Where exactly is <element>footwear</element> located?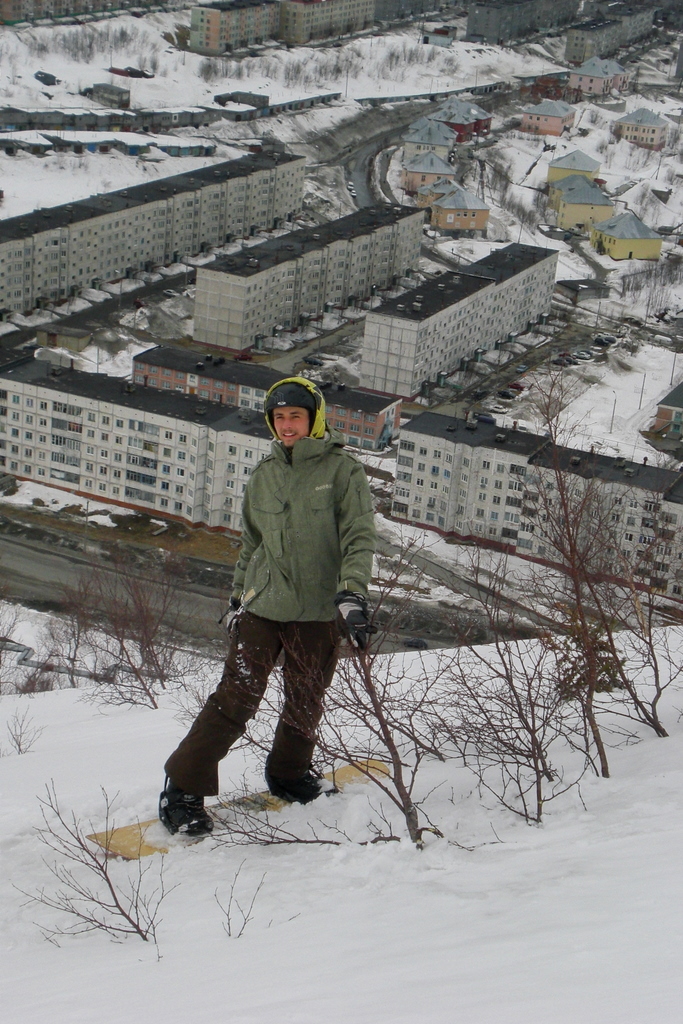
Its bounding box is l=164, t=797, r=214, b=823.
